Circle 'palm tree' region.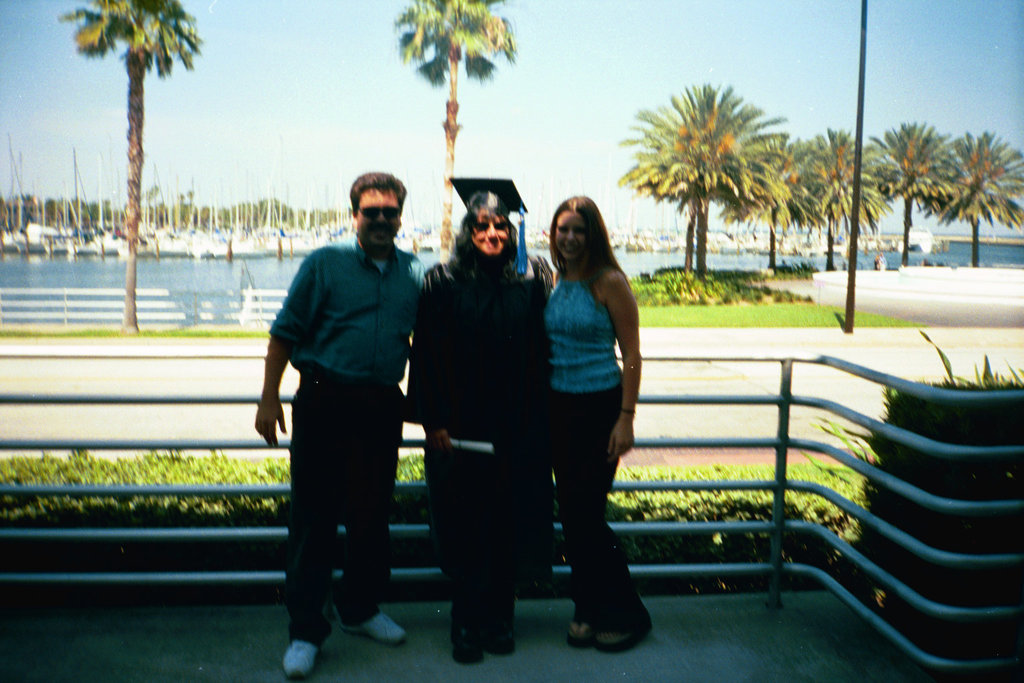
Region: box=[917, 127, 1023, 249].
